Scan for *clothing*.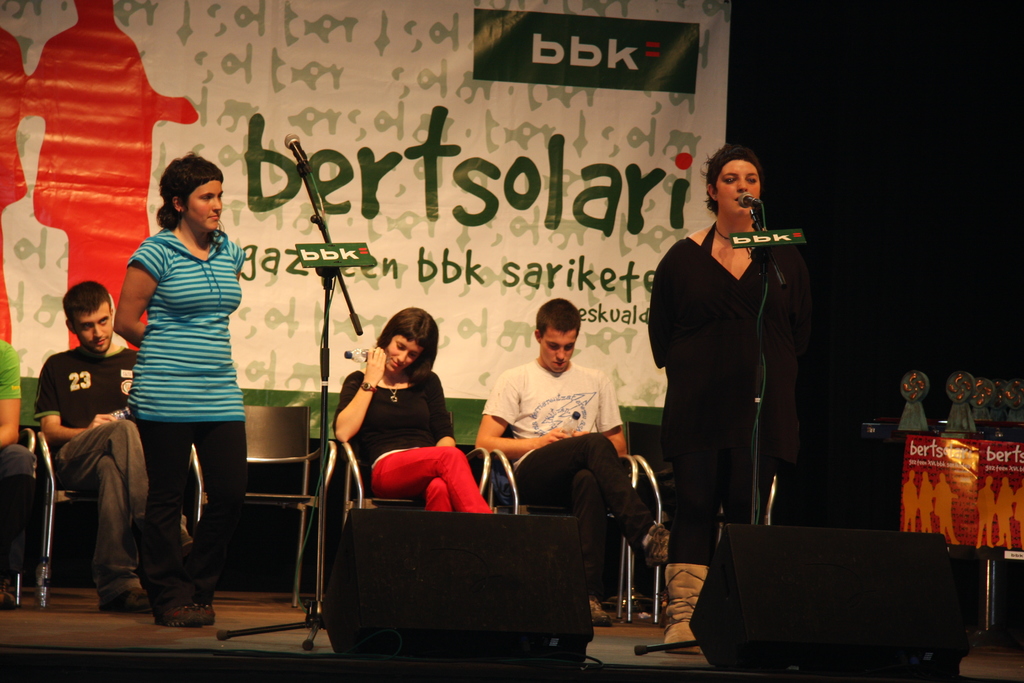
Scan result: l=0, t=338, r=37, b=575.
